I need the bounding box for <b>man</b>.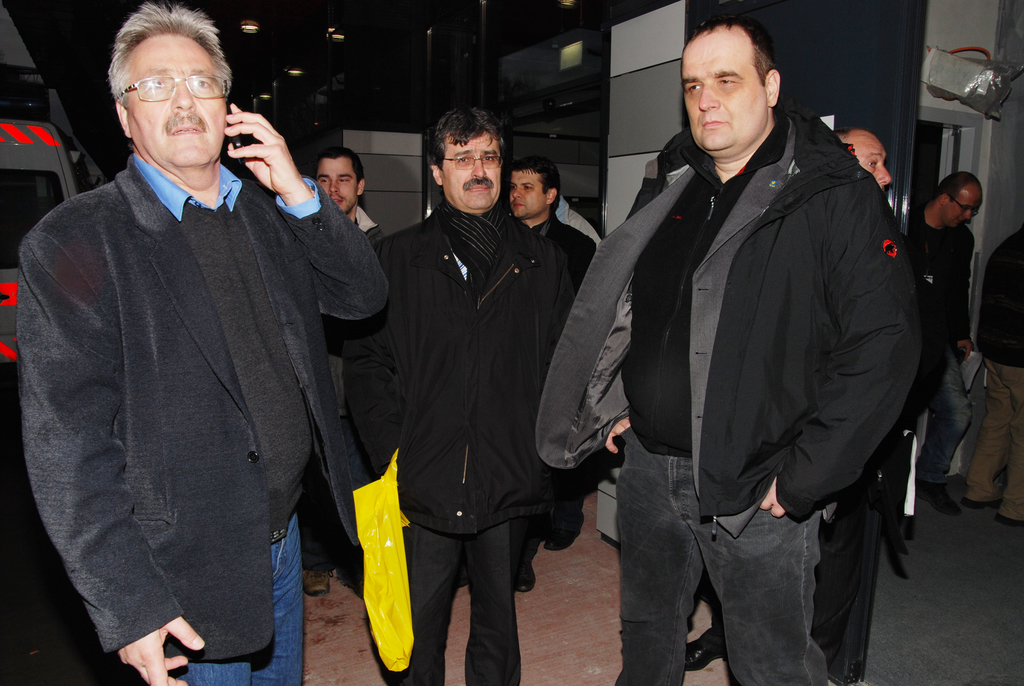
Here it is: crop(909, 163, 980, 510).
